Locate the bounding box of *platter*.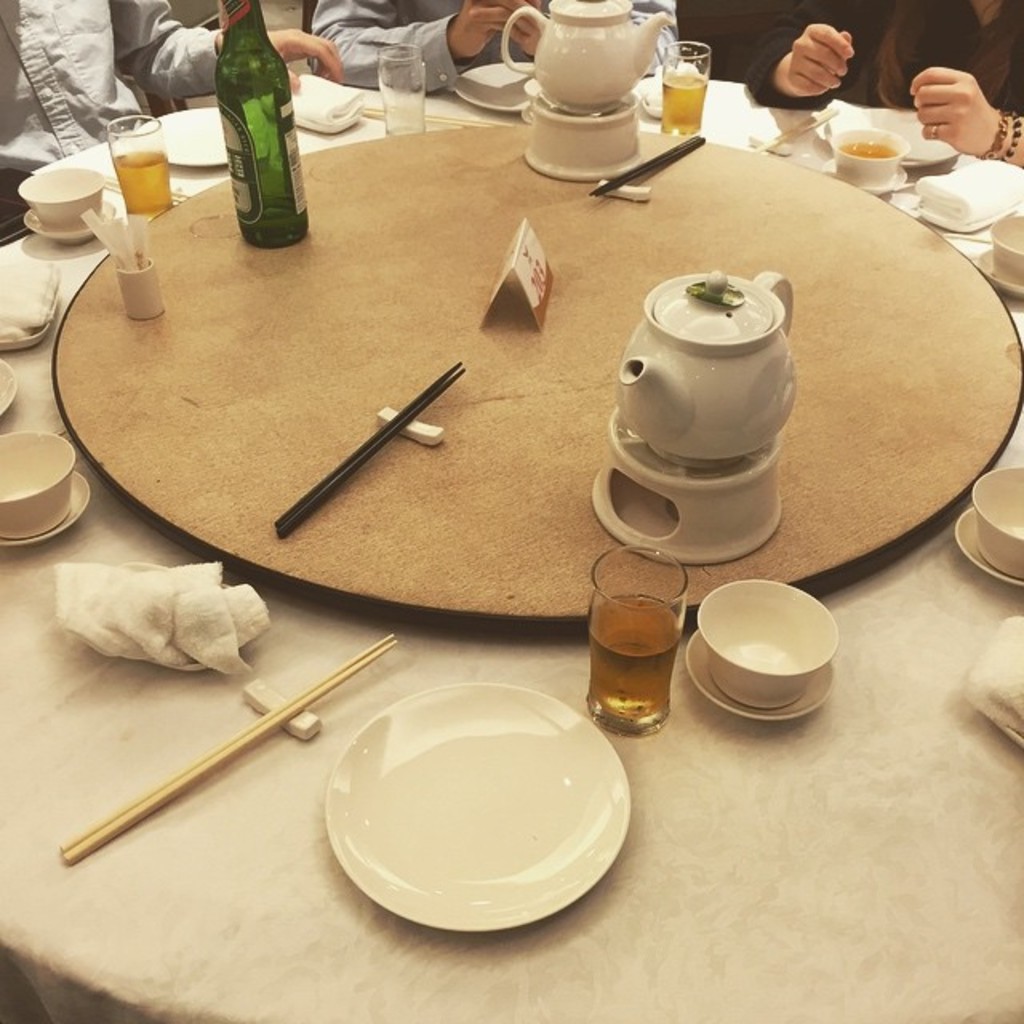
Bounding box: crop(323, 683, 629, 931).
